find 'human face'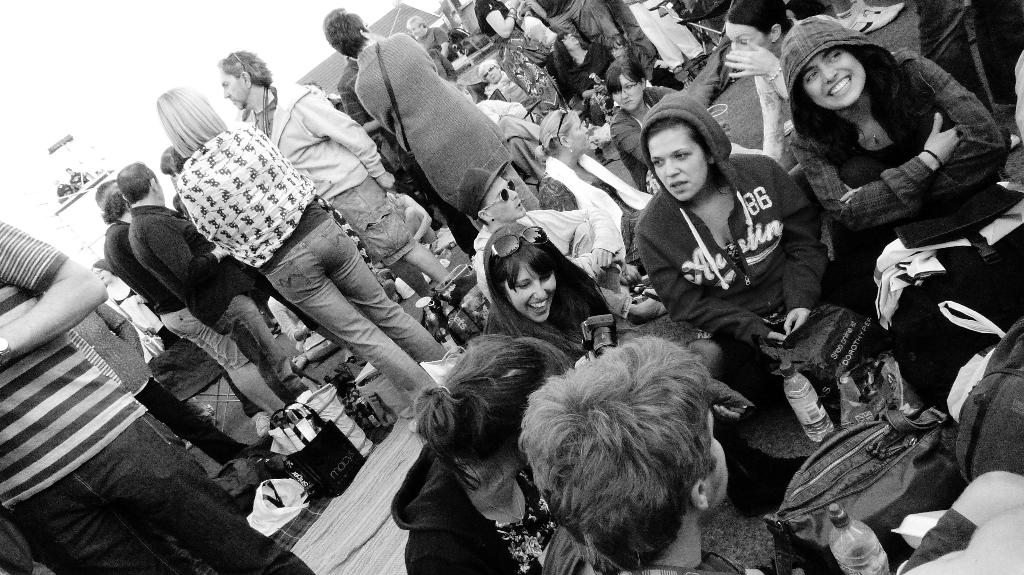
[x1=501, y1=255, x2=559, y2=324]
